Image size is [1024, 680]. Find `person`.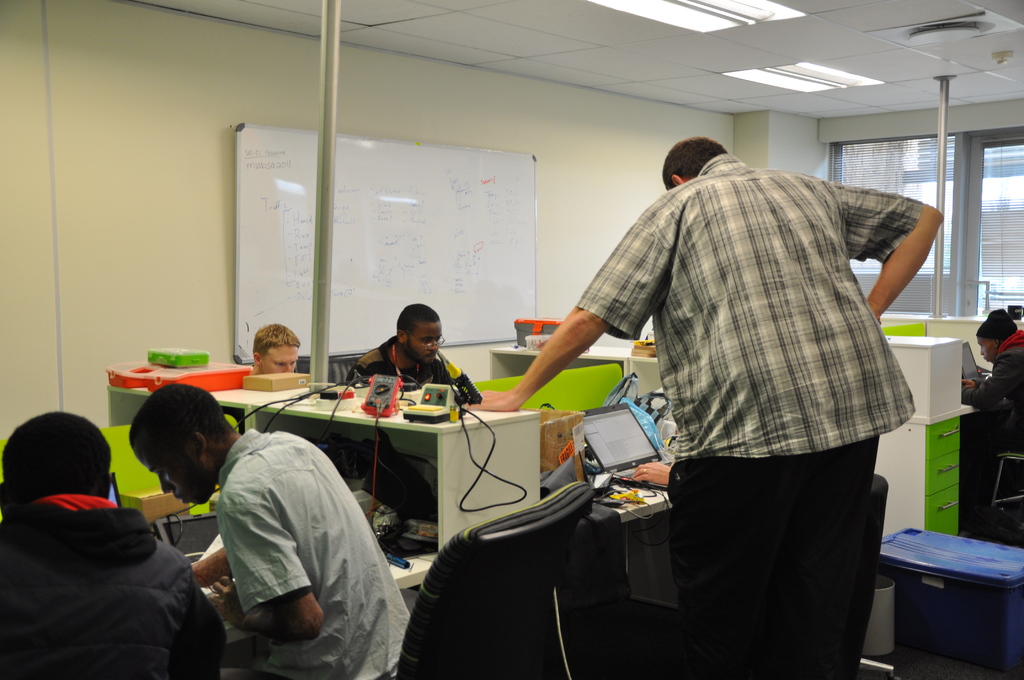
detection(0, 408, 228, 679).
